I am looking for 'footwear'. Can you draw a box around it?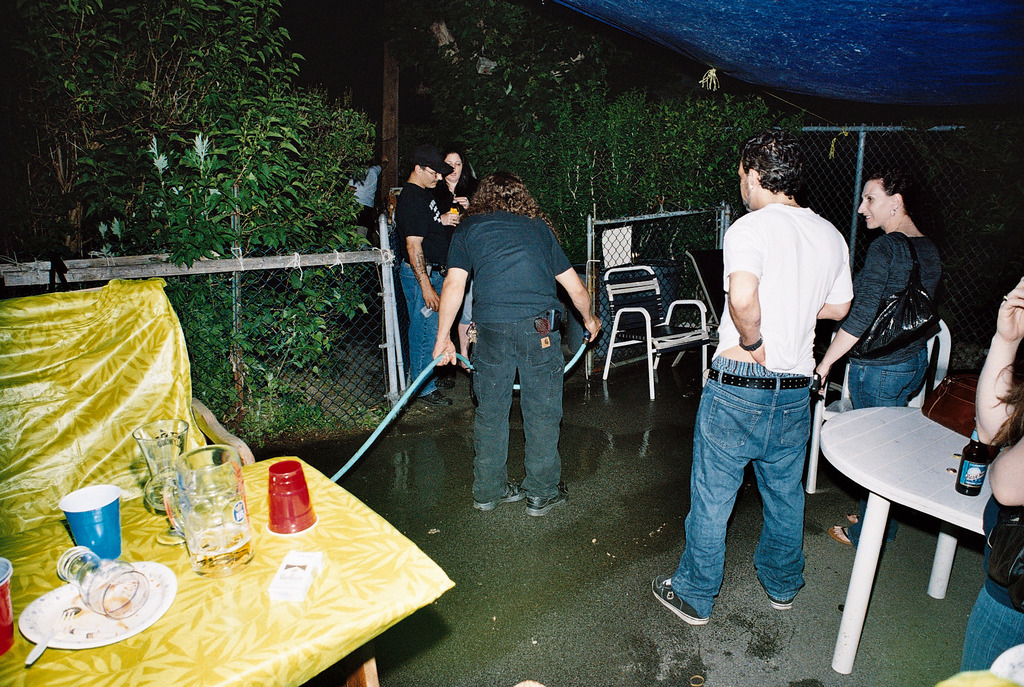
Sure, the bounding box is (840, 503, 872, 530).
